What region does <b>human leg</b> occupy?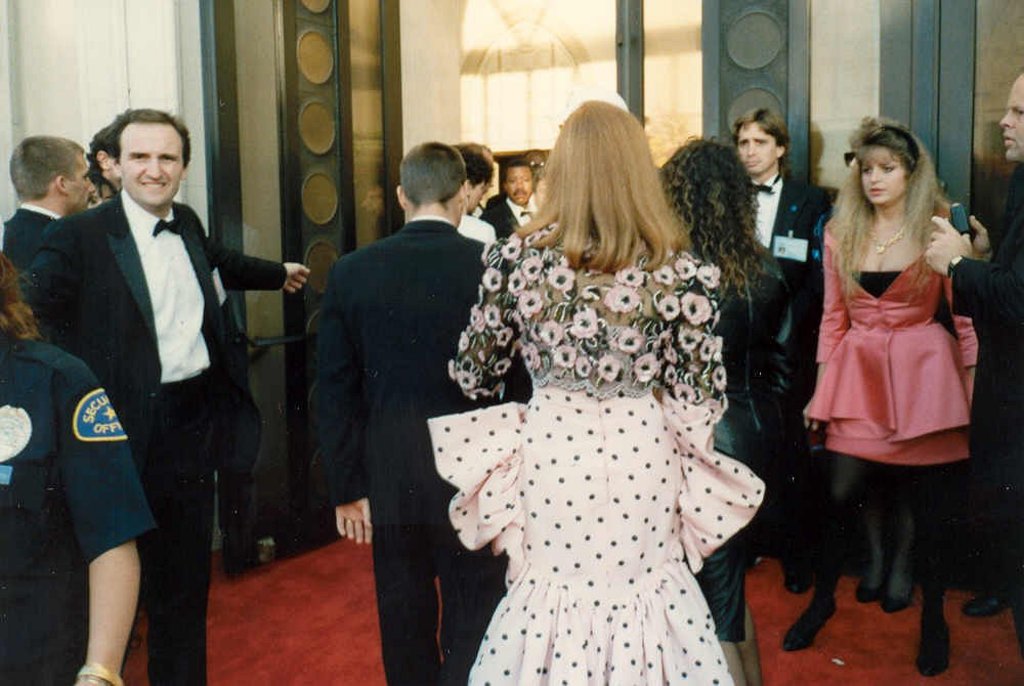
x1=779 y1=340 x2=846 y2=650.
